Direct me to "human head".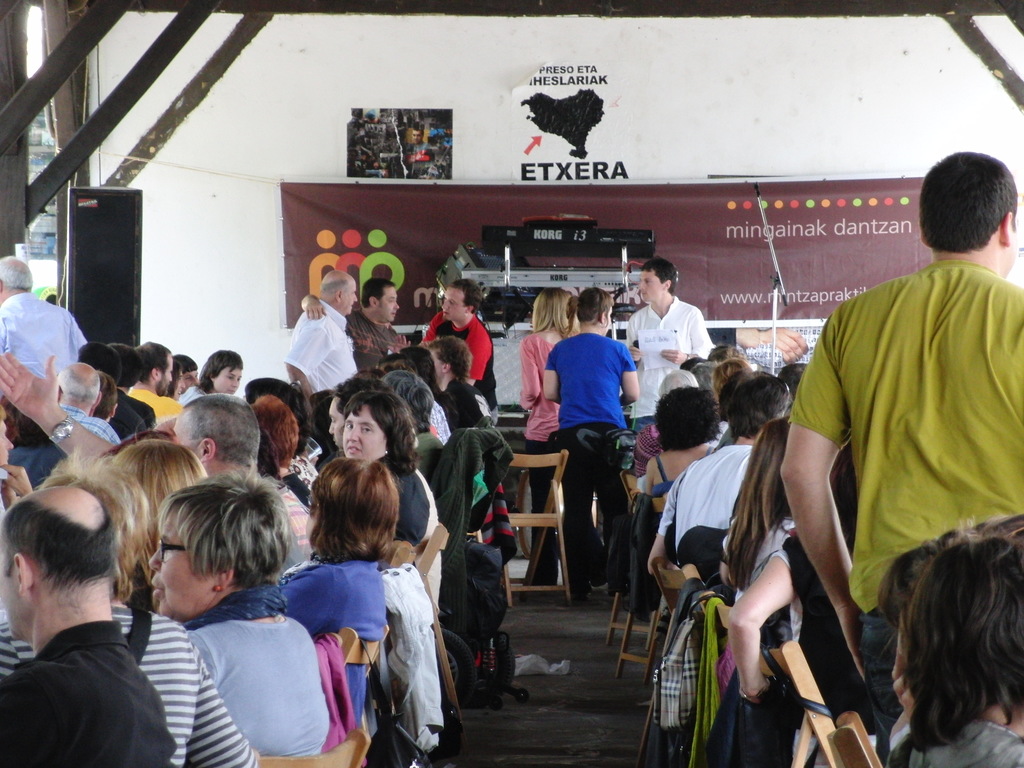
Direction: bbox=[444, 278, 484, 318].
